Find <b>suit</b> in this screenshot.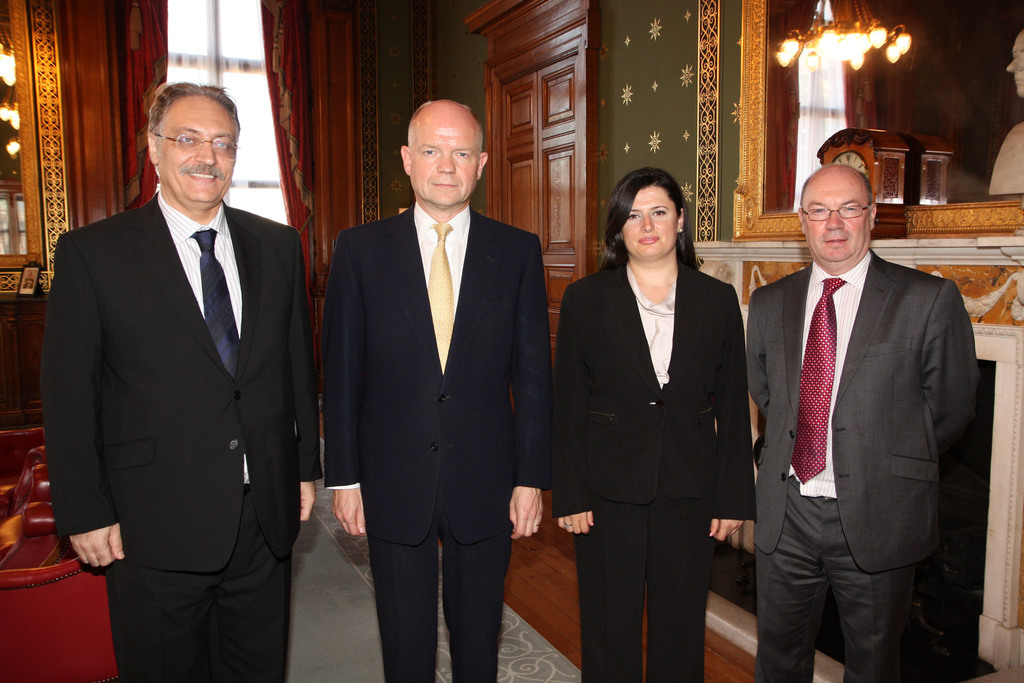
The bounding box for <b>suit</b> is 40:189:320:682.
